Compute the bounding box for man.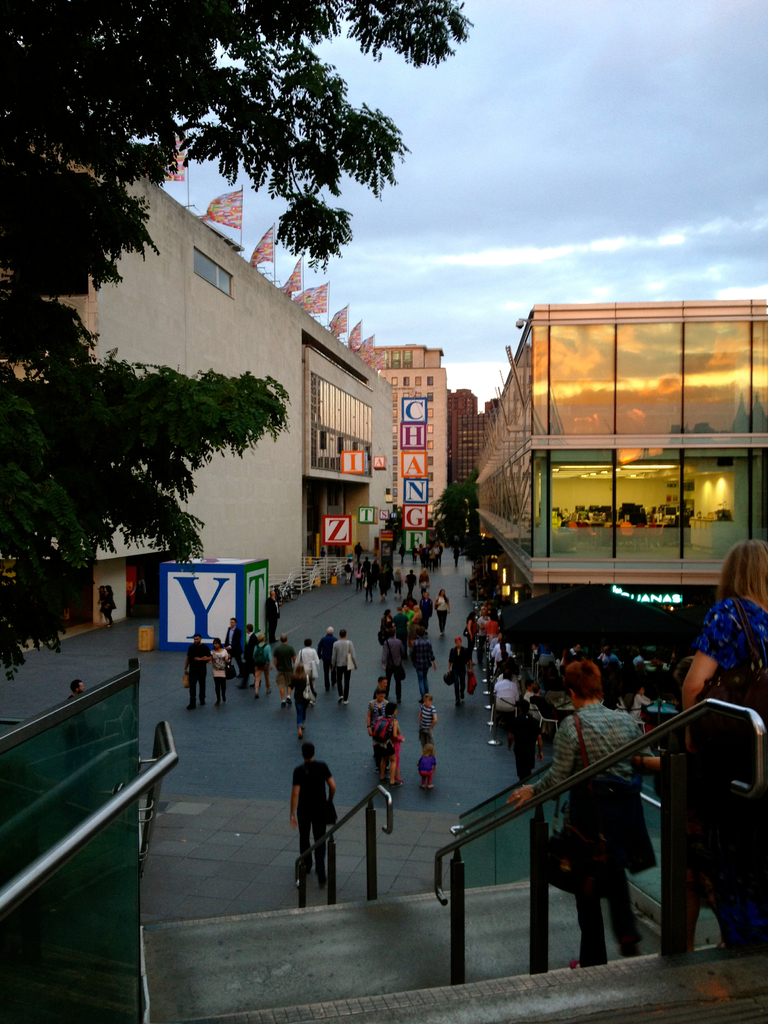
[282,639,305,700].
